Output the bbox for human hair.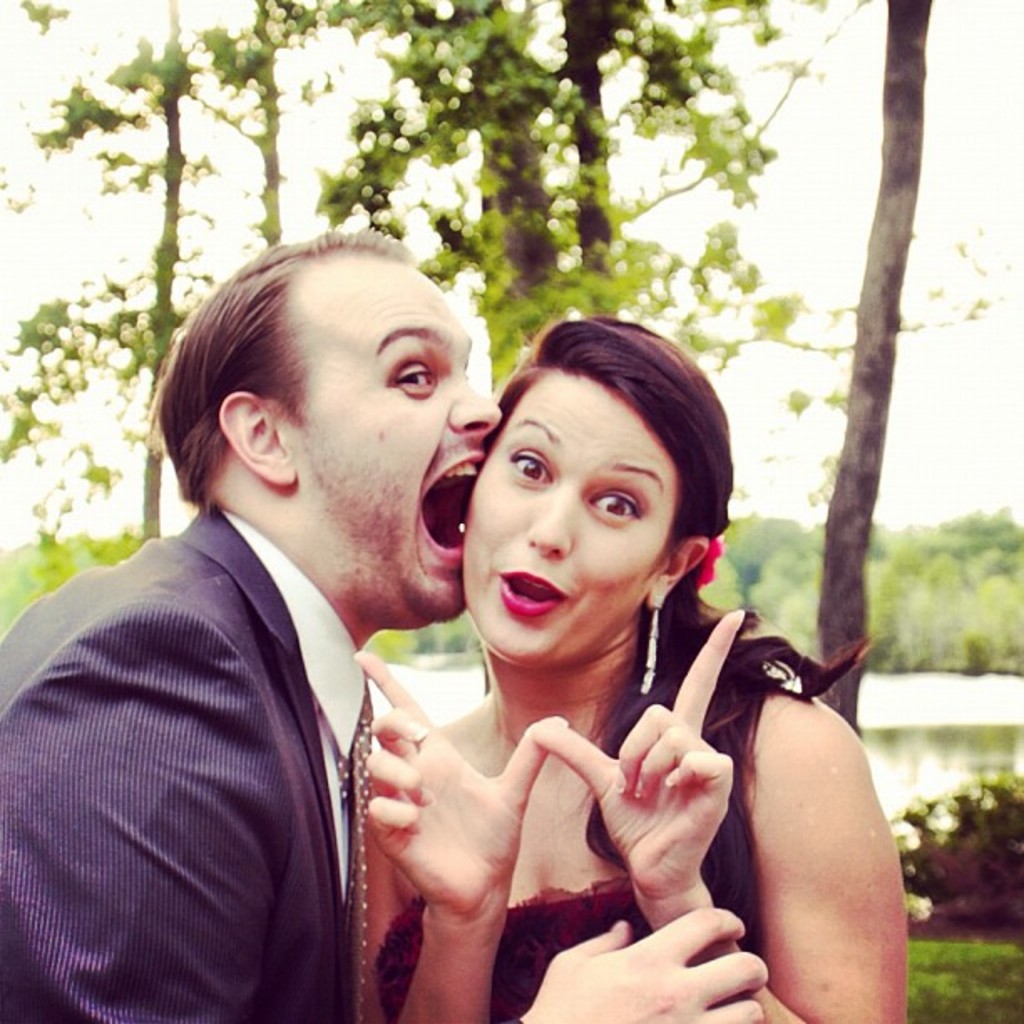
(147, 228, 413, 509).
